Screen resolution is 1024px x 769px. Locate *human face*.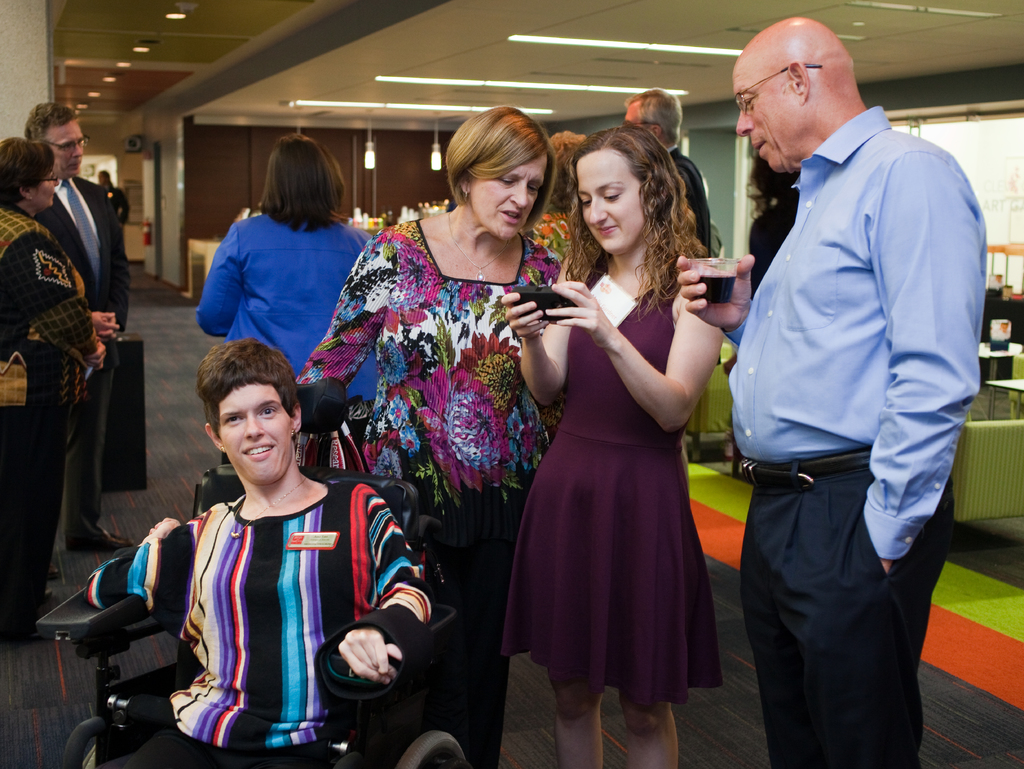
(472, 151, 547, 243).
